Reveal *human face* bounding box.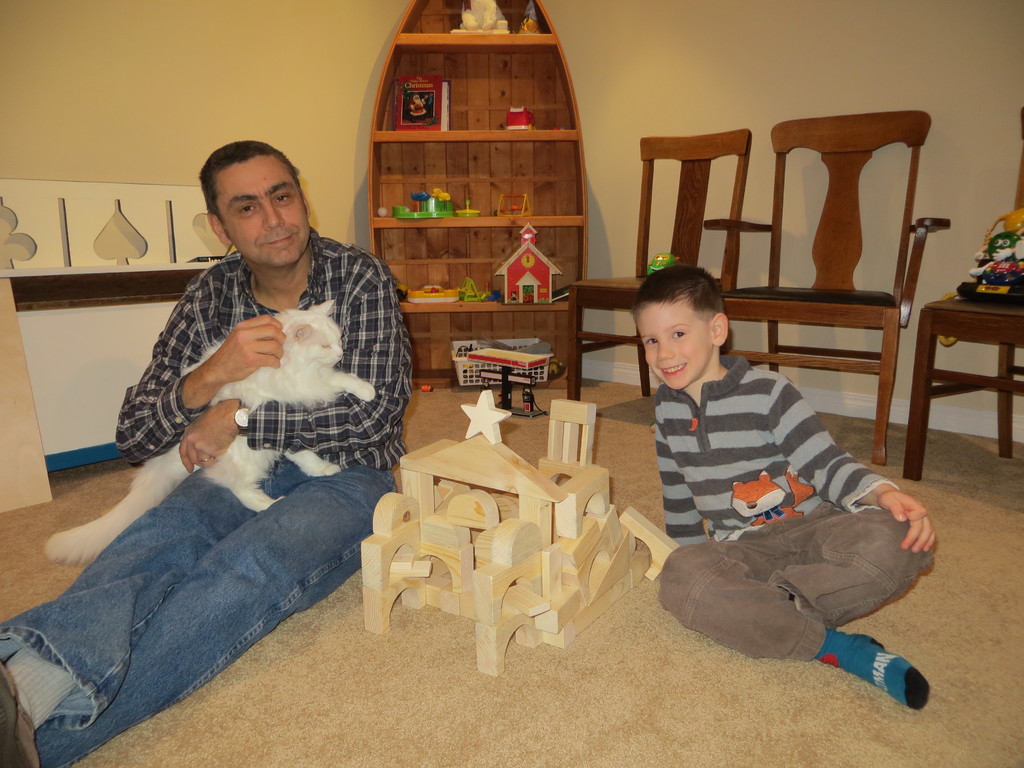
Revealed: 232/156/303/264.
